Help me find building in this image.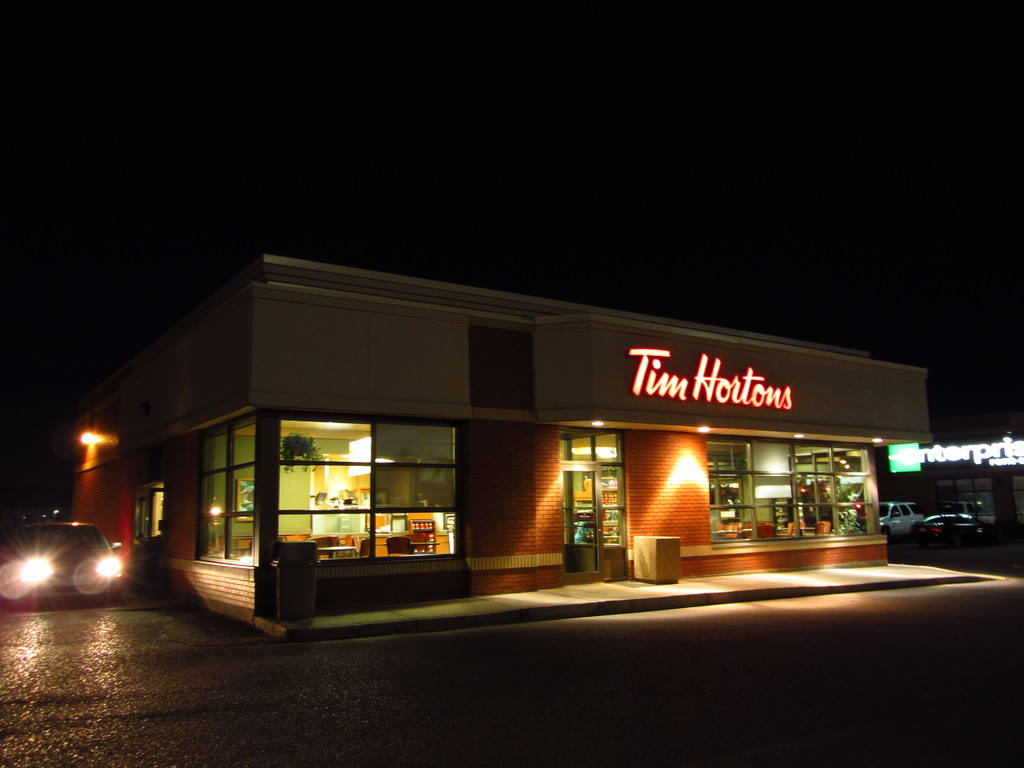
Found it: bbox=[70, 252, 932, 625].
